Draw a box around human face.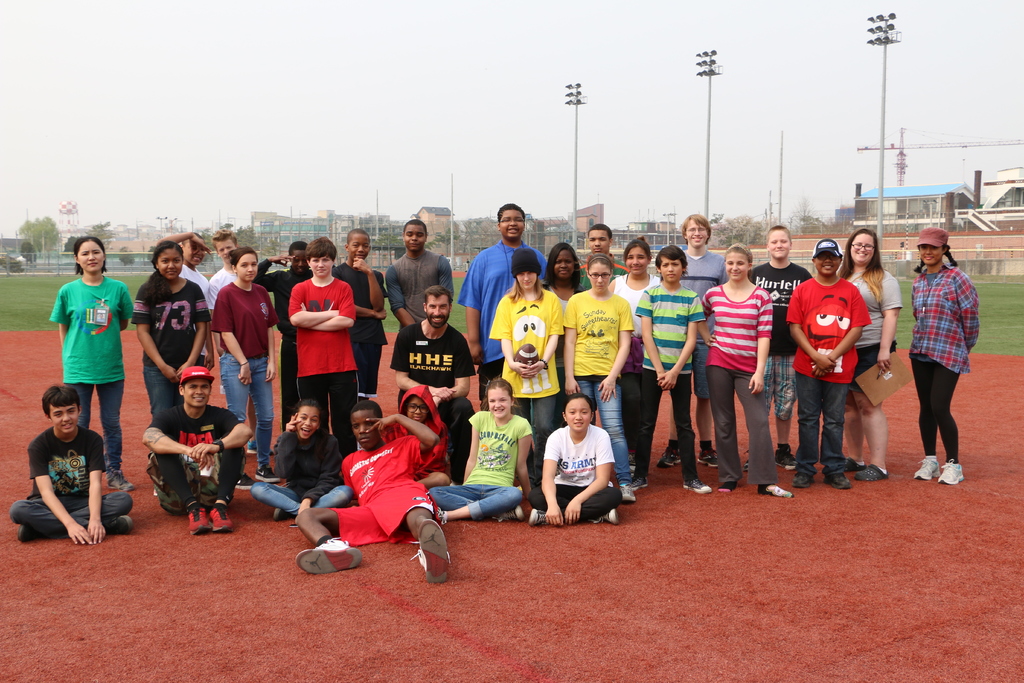
(727, 245, 751, 280).
